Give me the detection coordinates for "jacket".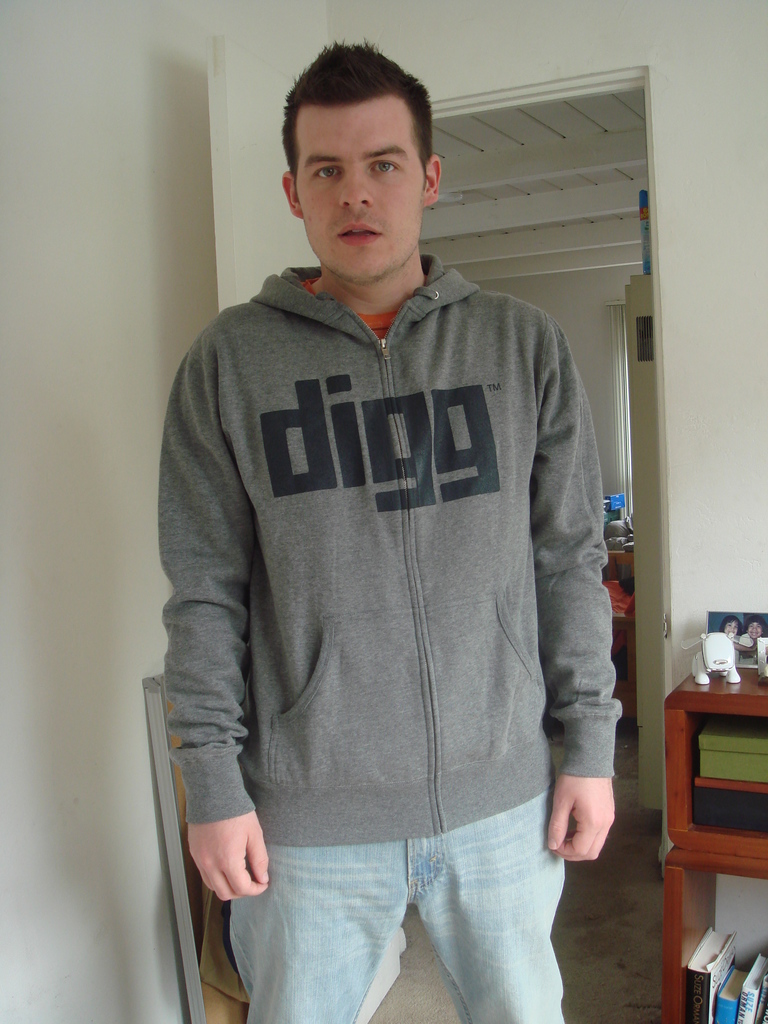
142:276:606:866.
